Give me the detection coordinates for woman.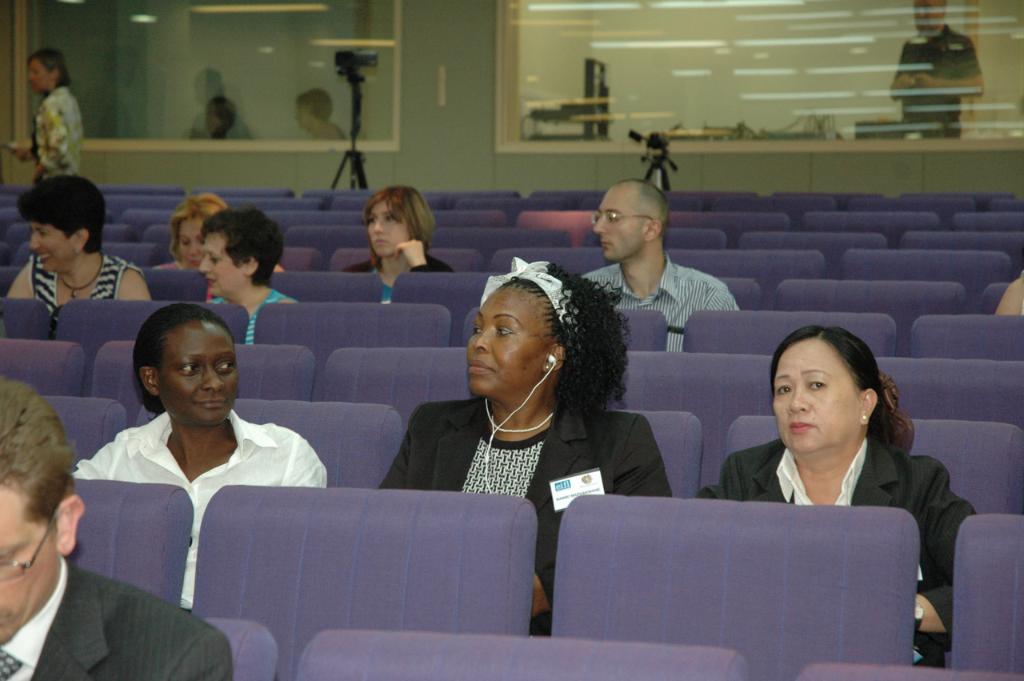
342:186:459:313.
